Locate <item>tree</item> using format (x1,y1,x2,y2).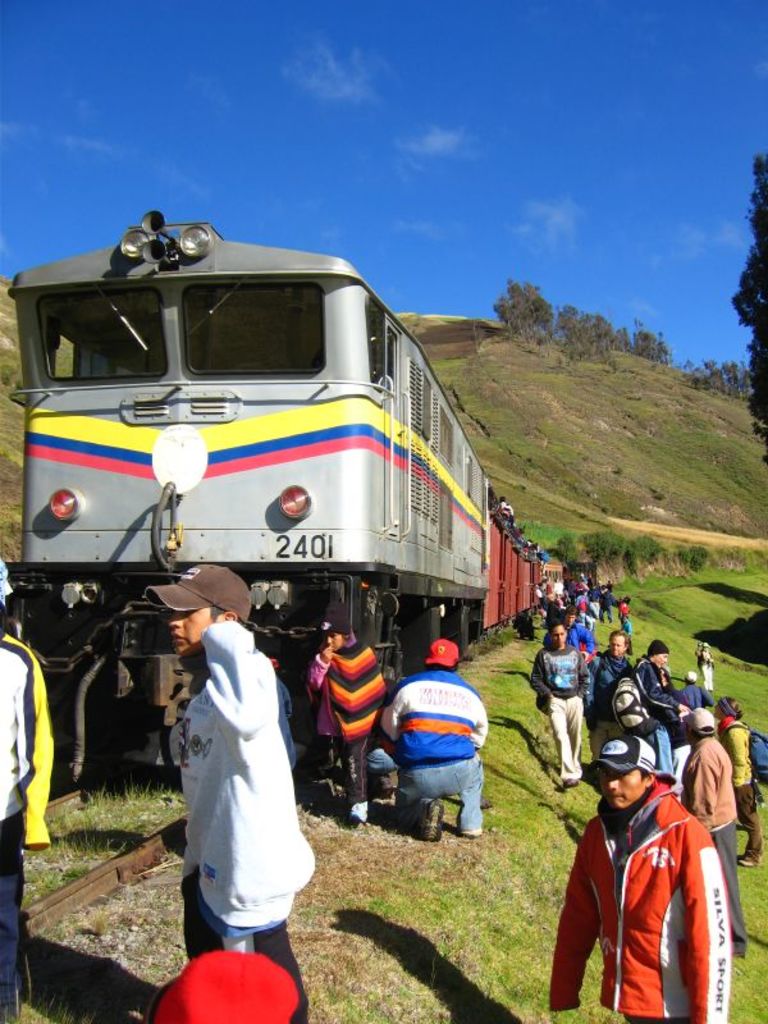
(726,154,767,466).
